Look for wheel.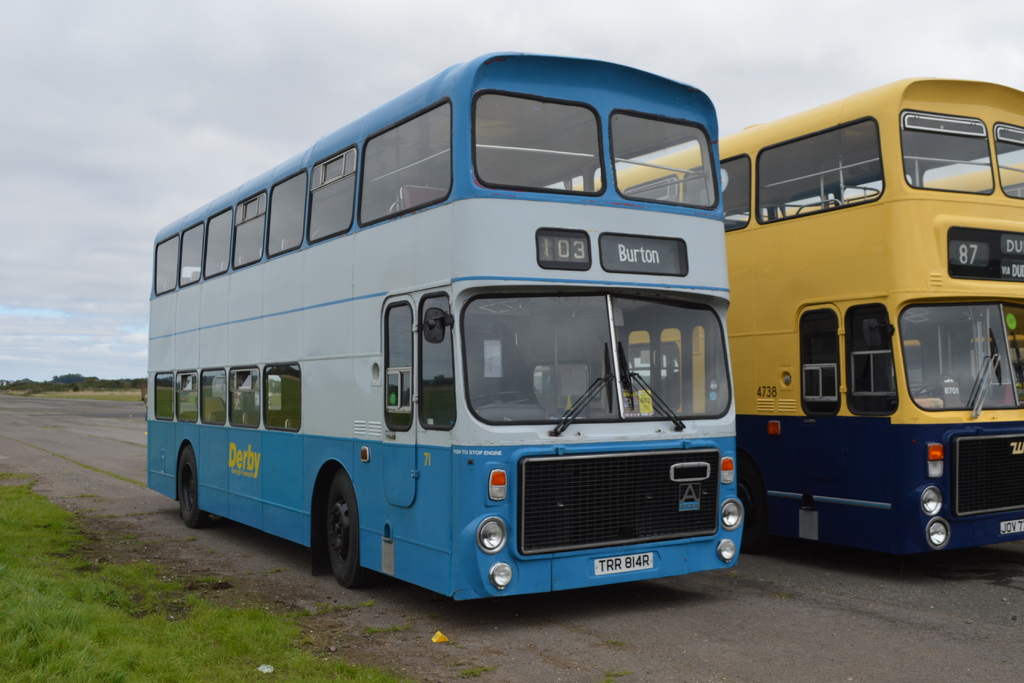
Found: bbox(319, 473, 375, 597).
